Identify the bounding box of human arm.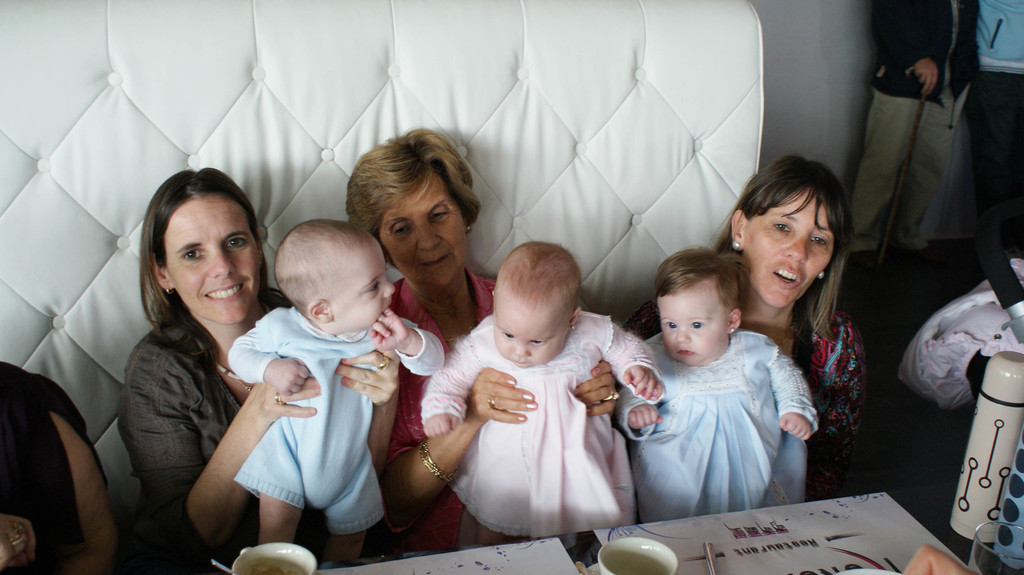
<region>575, 299, 661, 396</region>.
